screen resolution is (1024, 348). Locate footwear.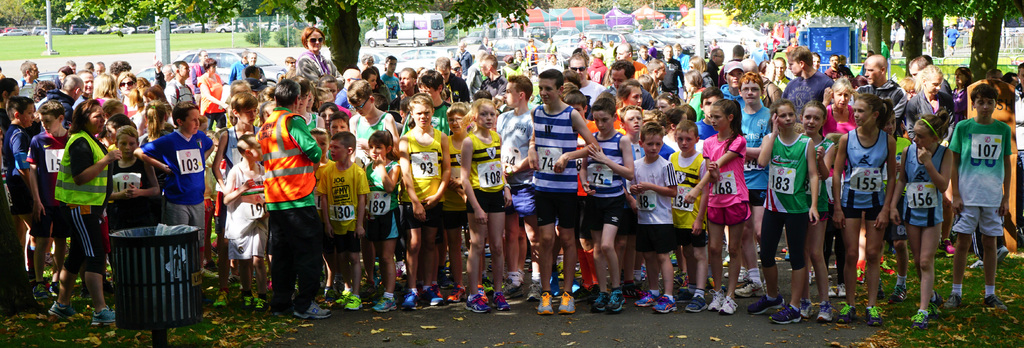
{"x1": 681, "y1": 288, "x2": 708, "y2": 312}.
